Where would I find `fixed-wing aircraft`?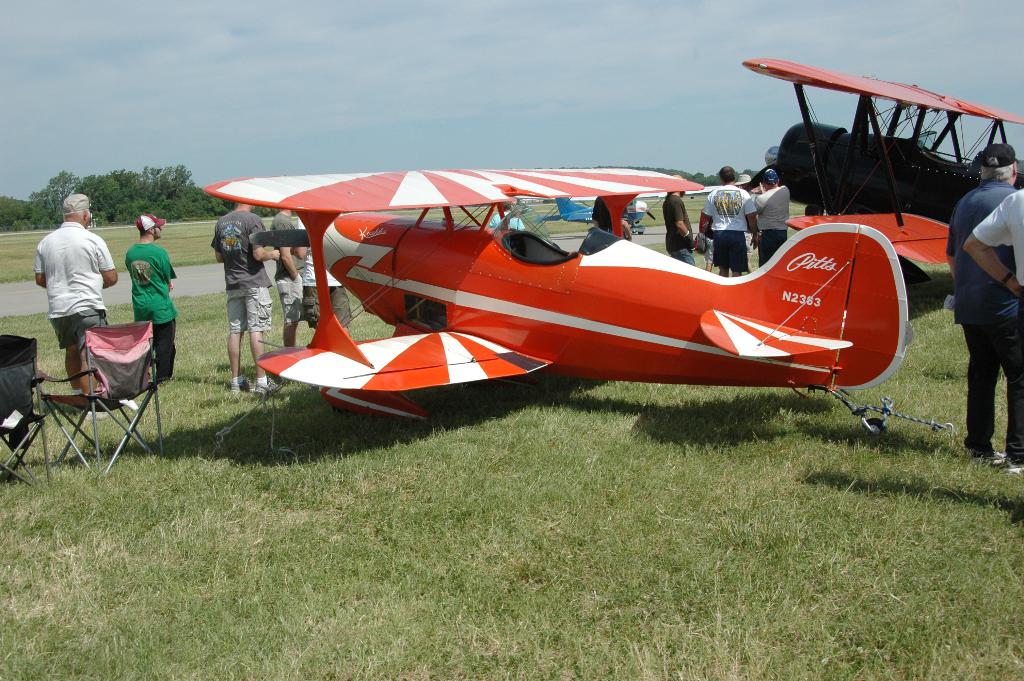
At locate(746, 58, 1023, 260).
